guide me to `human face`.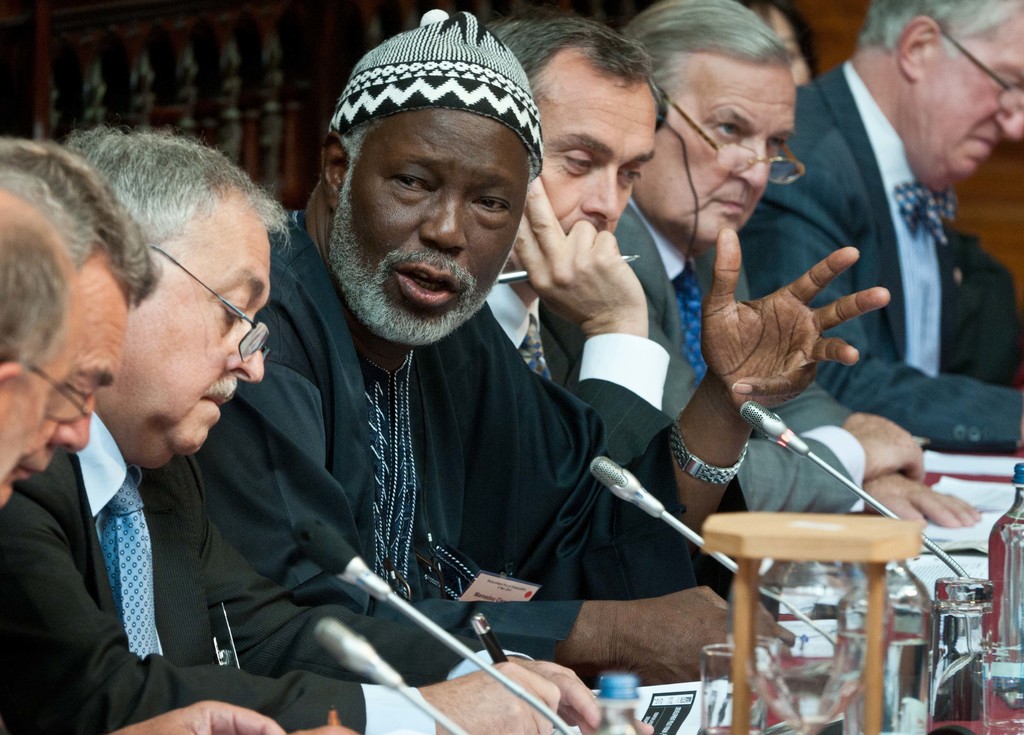
Guidance: 748:3:814:82.
